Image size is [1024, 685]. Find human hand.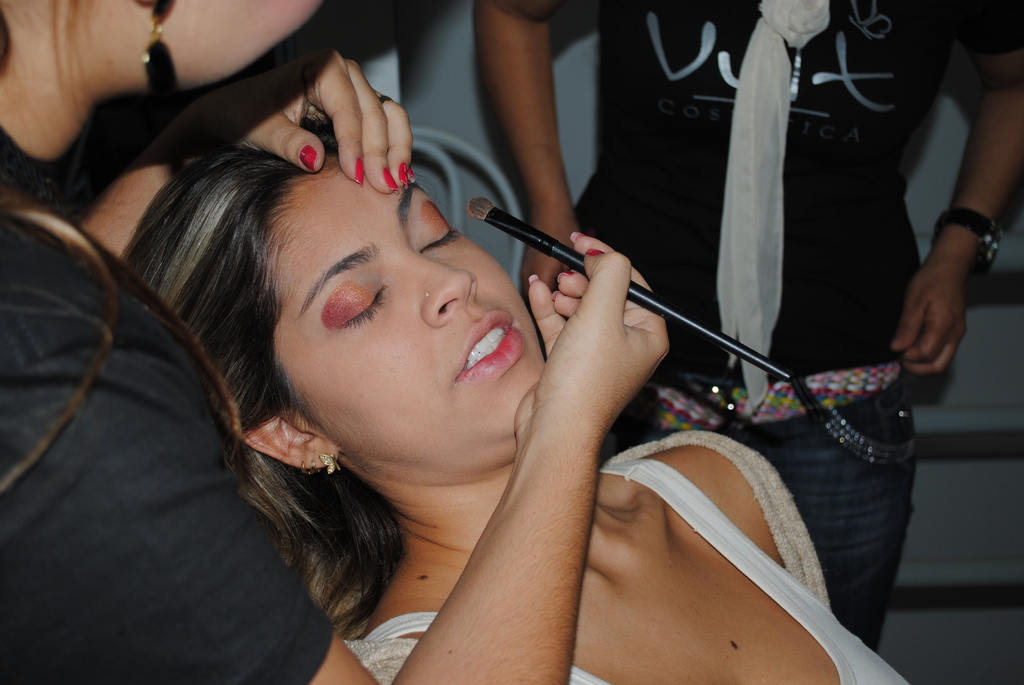
locate(198, 46, 419, 200).
